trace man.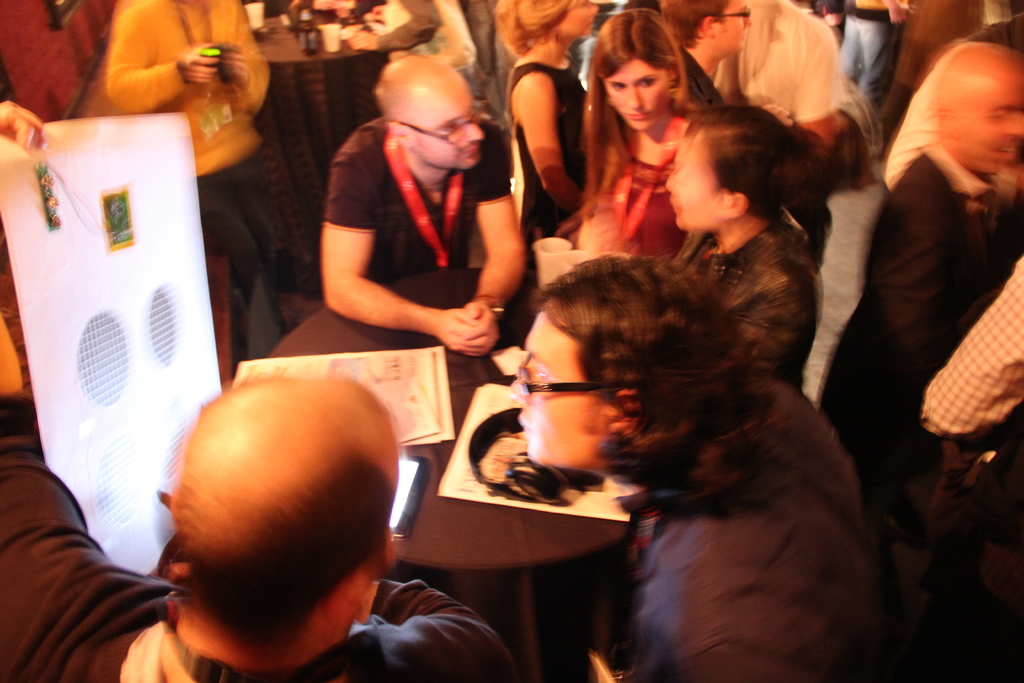
Traced to 676/0/787/218.
